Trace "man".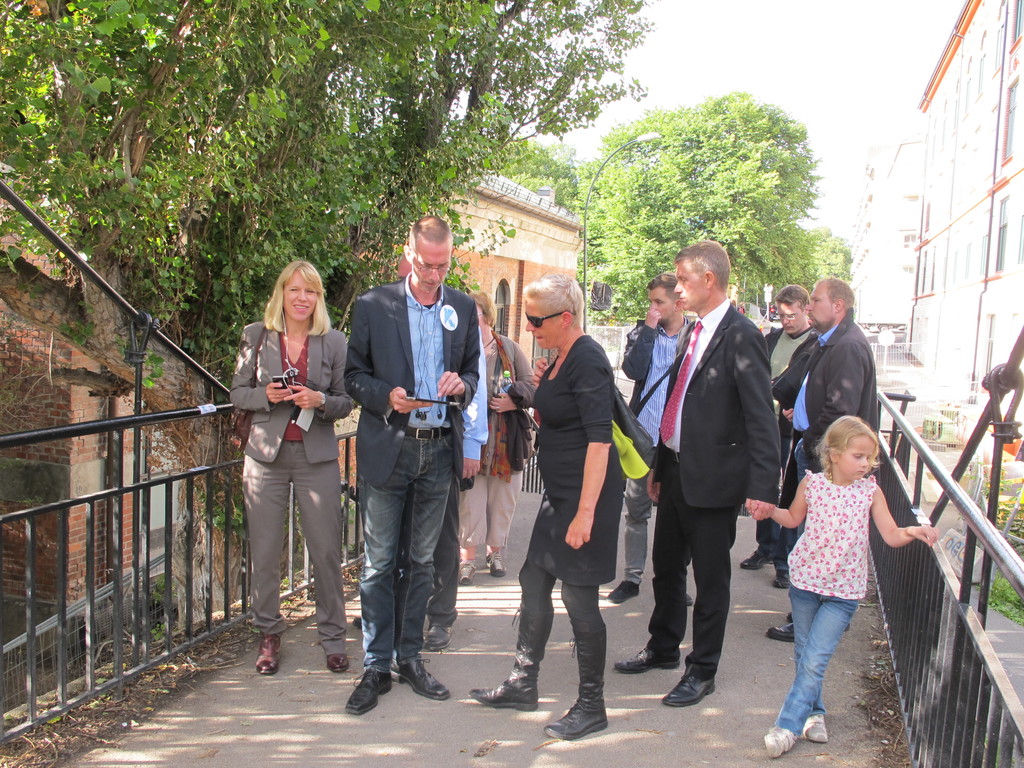
Traced to detection(342, 217, 479, 716).
